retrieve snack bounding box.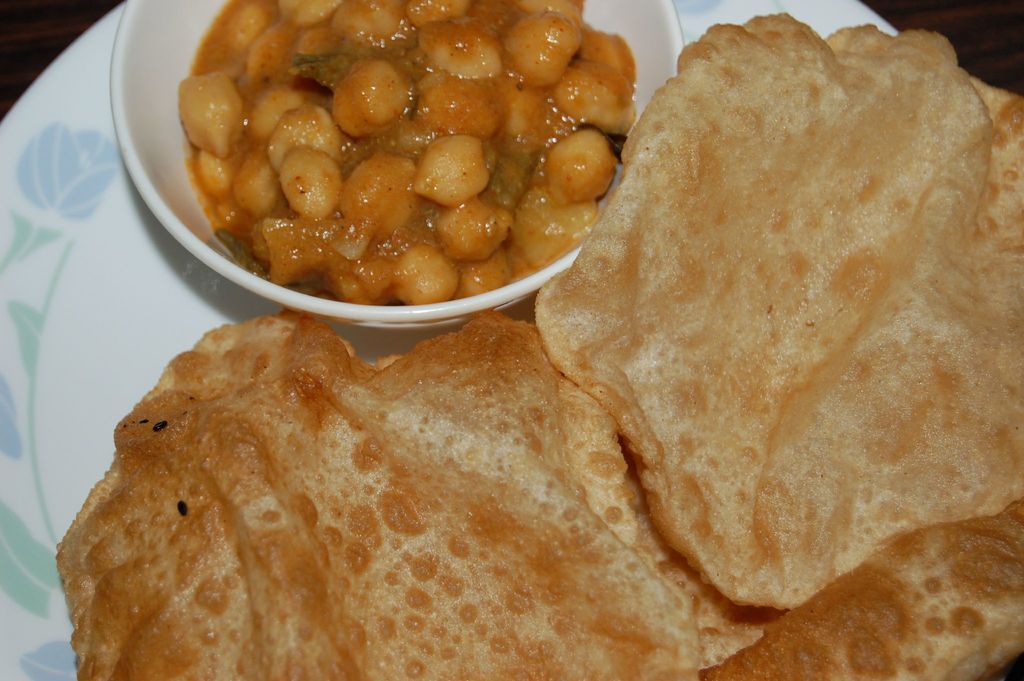
Bounding box: (x1=532, y1=13, x2=1023, y2=610).
